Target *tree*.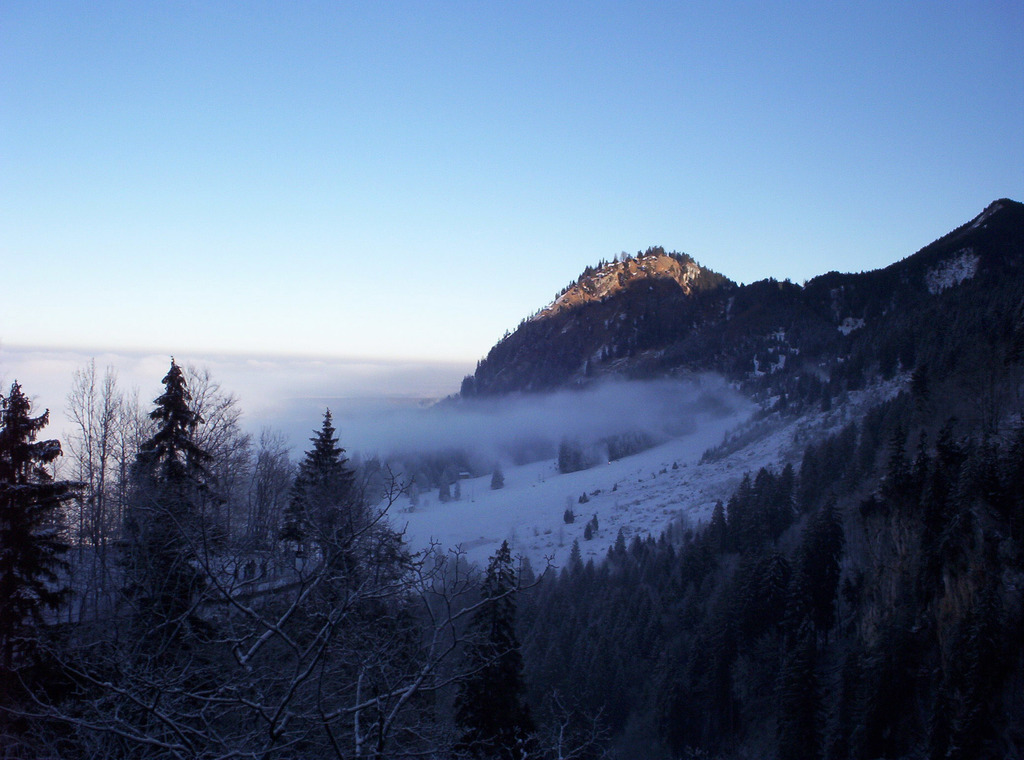
Target region: locate(458, 542, 530, 755).
